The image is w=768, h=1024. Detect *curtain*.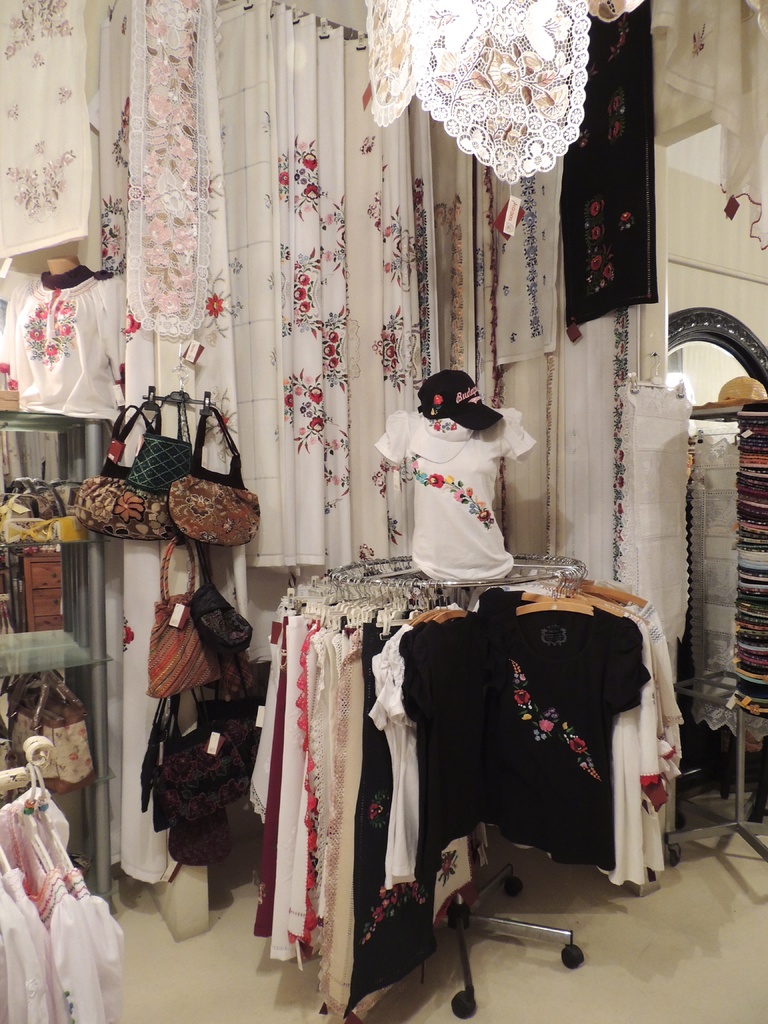
Detection: <box>374,0,646,189</box>.
